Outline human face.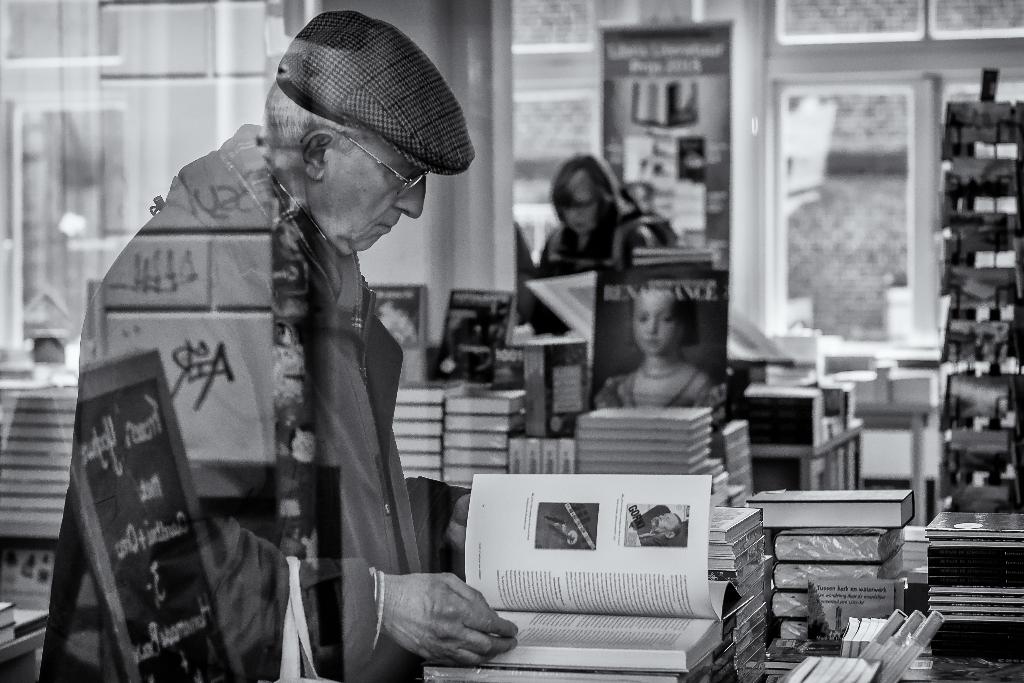
Outline: <region>632, 288, 675, 353</region>.
